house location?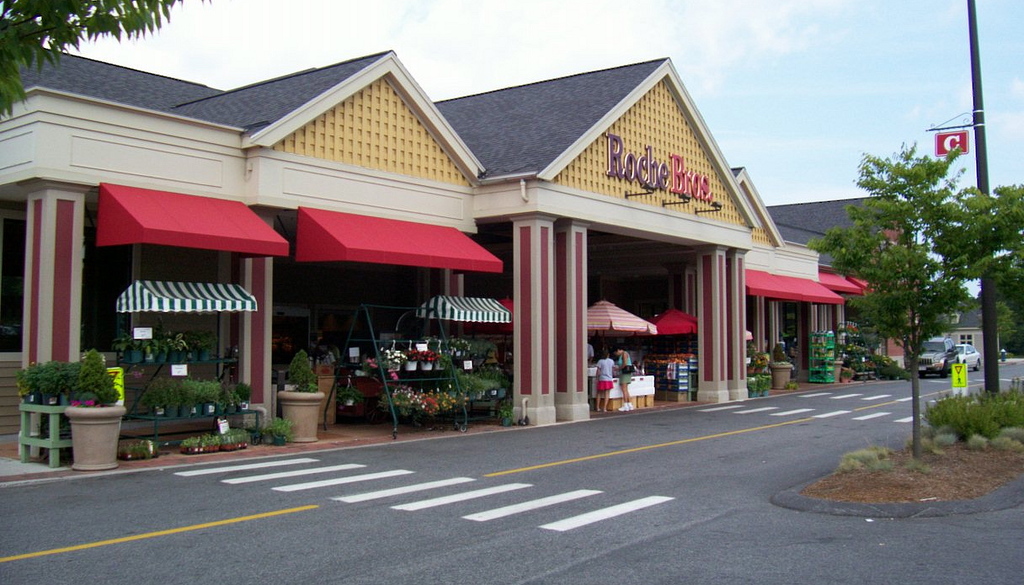
[762, 191, 1005, 389]
